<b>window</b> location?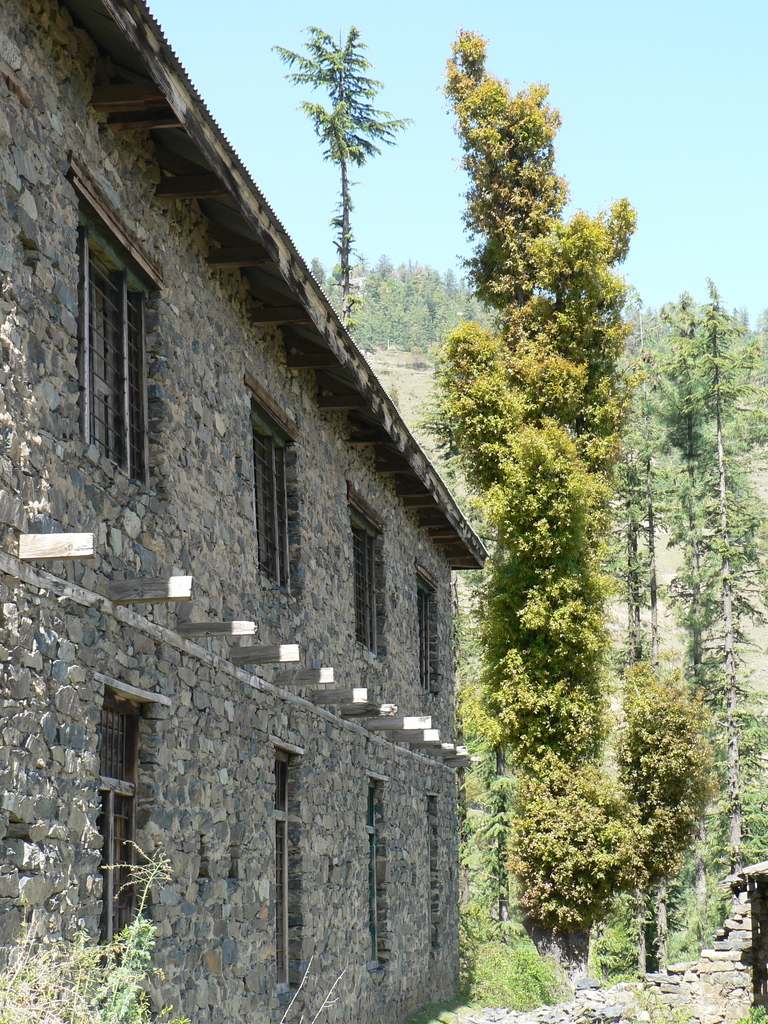
<region>100, 679, 137, 793</region>
